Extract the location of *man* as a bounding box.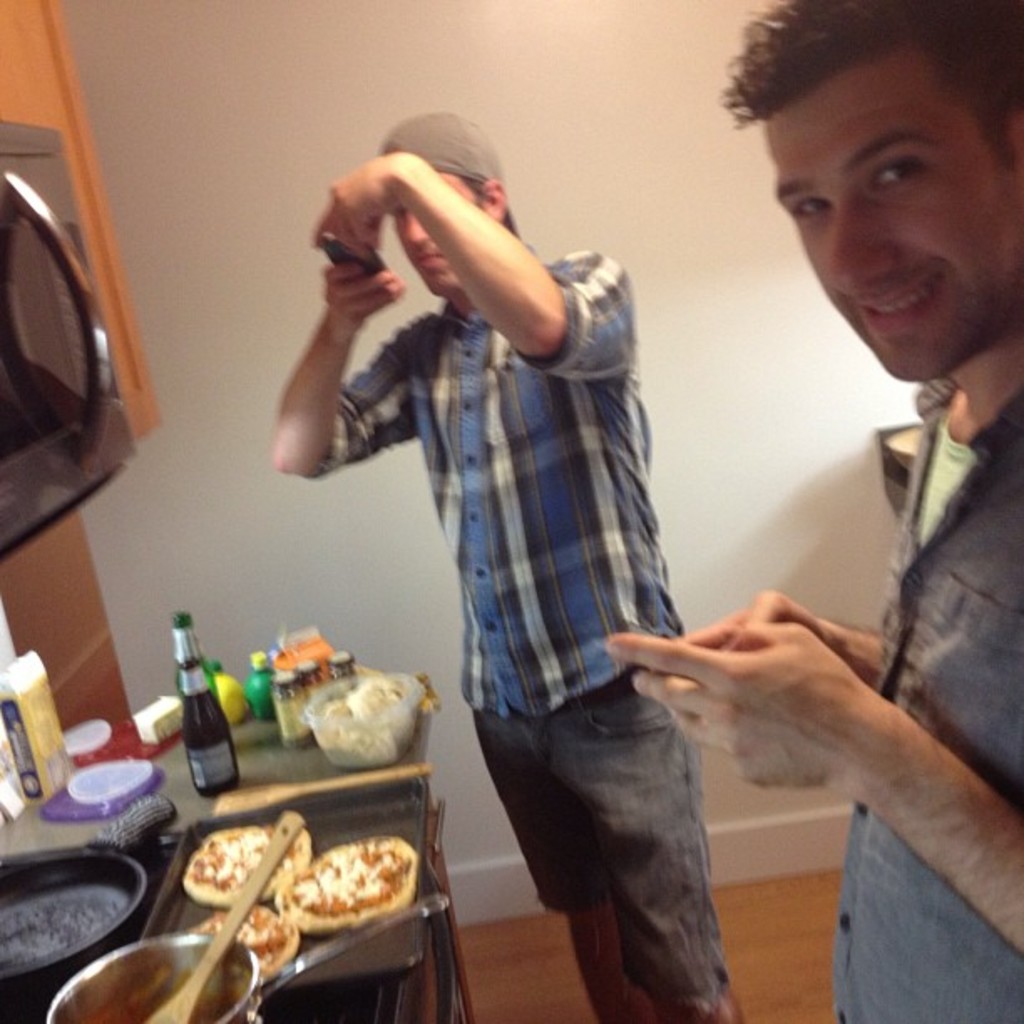
bbox=[246, 87, 817, 964].
